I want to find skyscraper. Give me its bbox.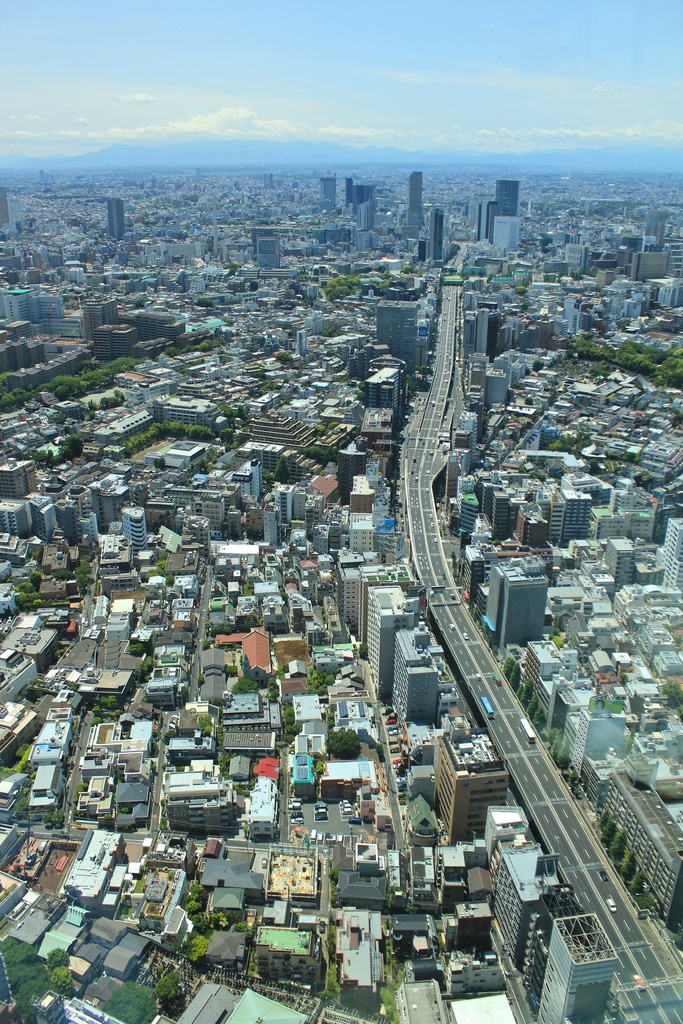
(105, 198, 126, 242).
